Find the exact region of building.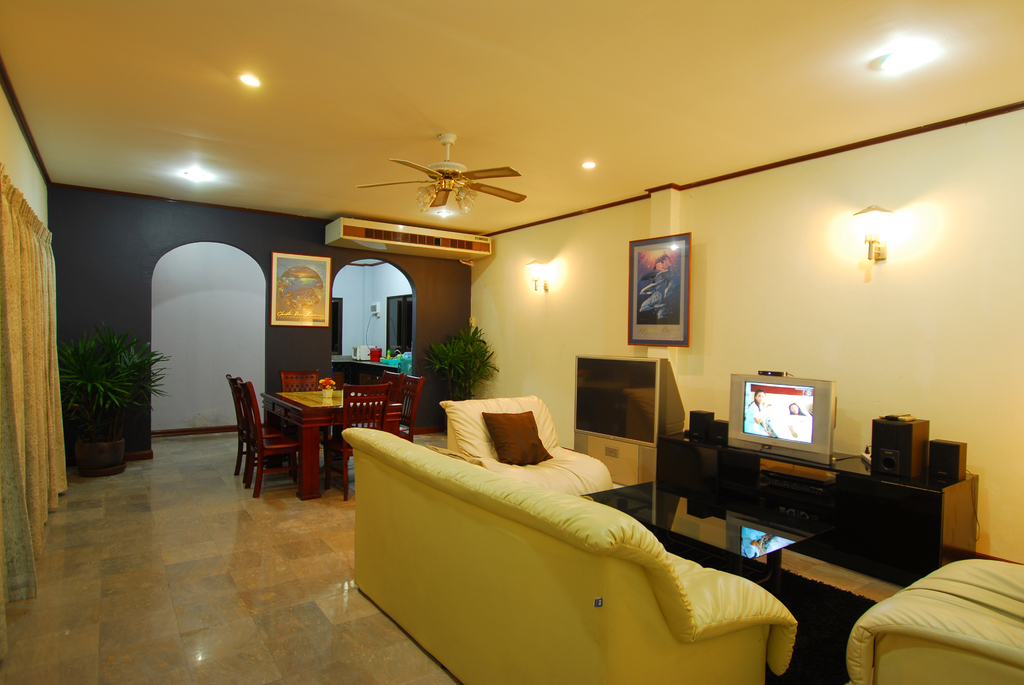
Exact region: crop(0, 0, 1023, 684).
